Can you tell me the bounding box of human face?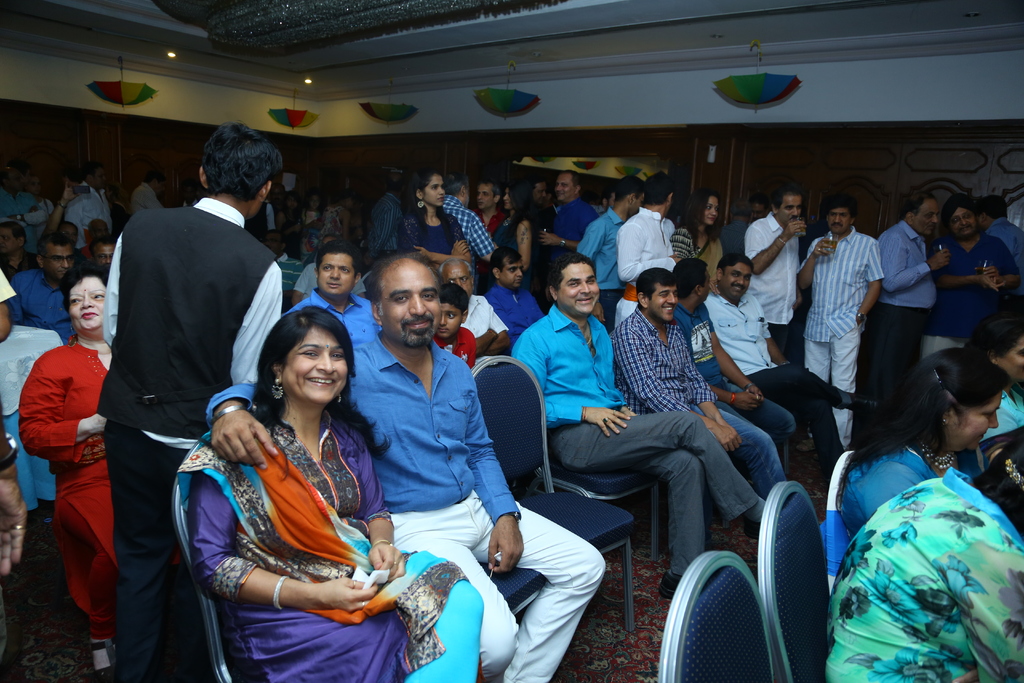
(x1=1003, y1=342, x2=1023, y2=388).
